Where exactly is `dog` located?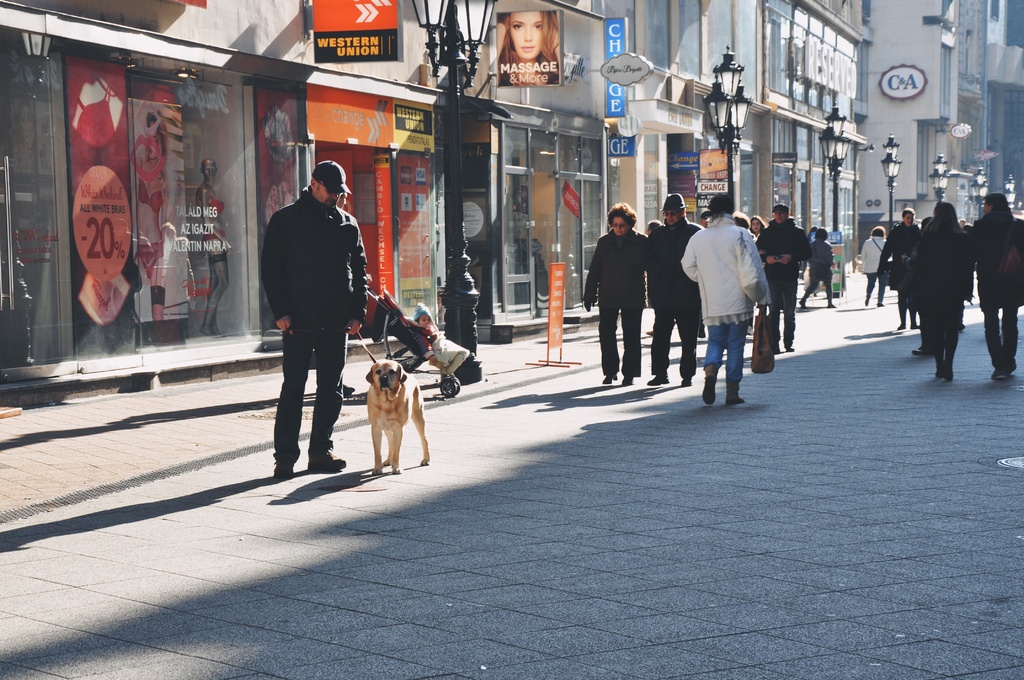
Its bounding box is rect(364, 358, 430, 478).
